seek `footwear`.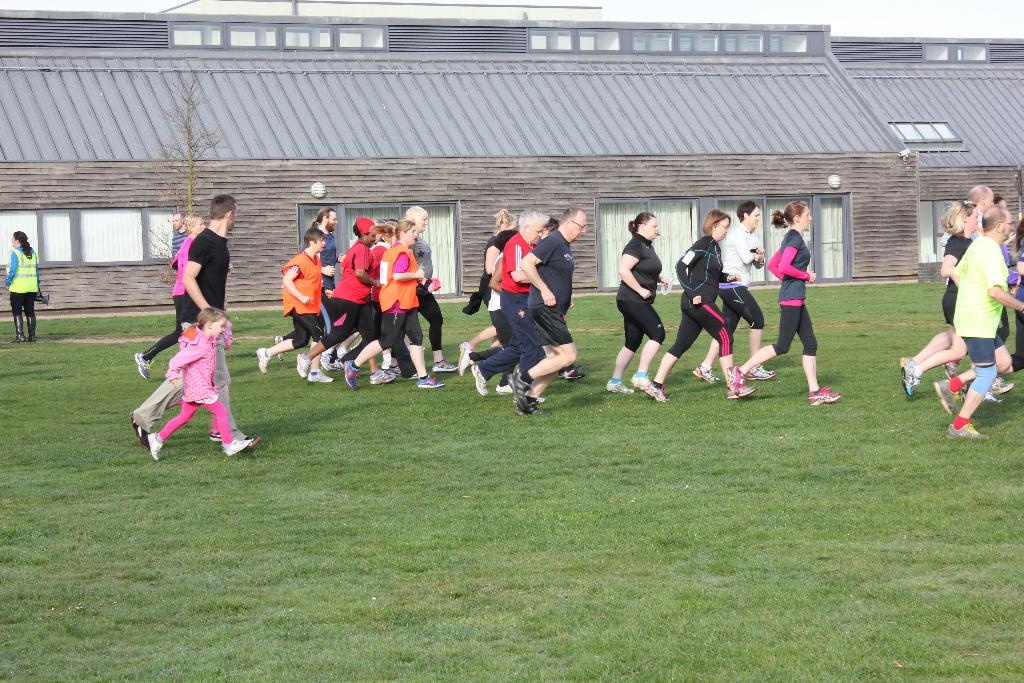
BBox(690, 367, 717, 386).
